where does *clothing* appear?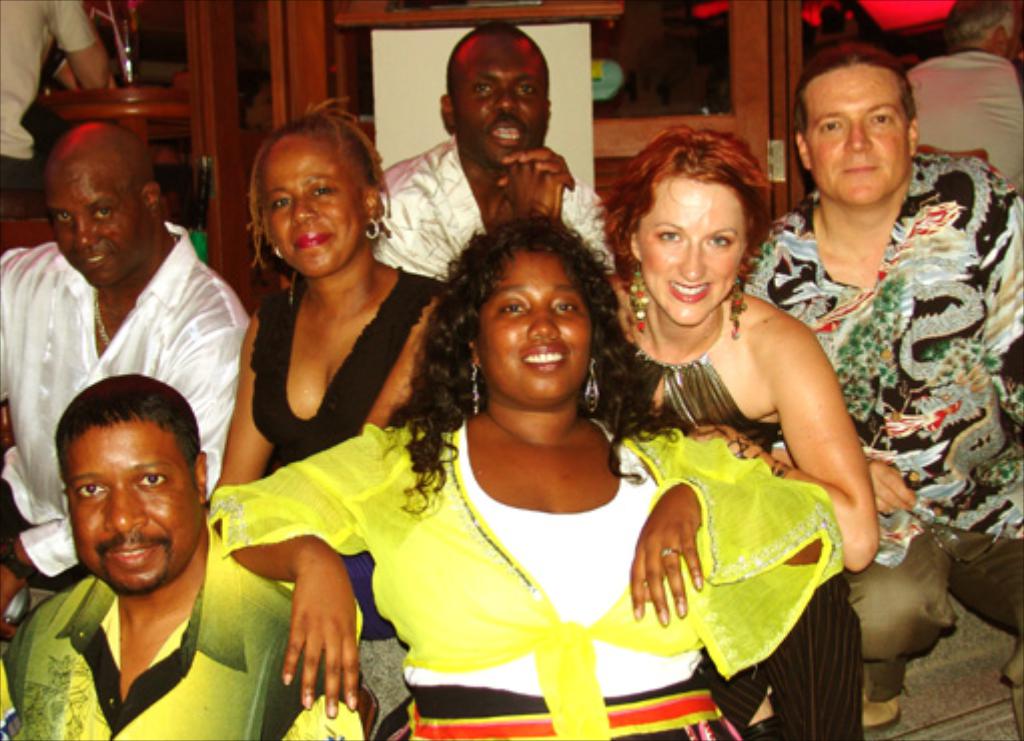
Appears at bbox=(2, 513, 351, 739).
